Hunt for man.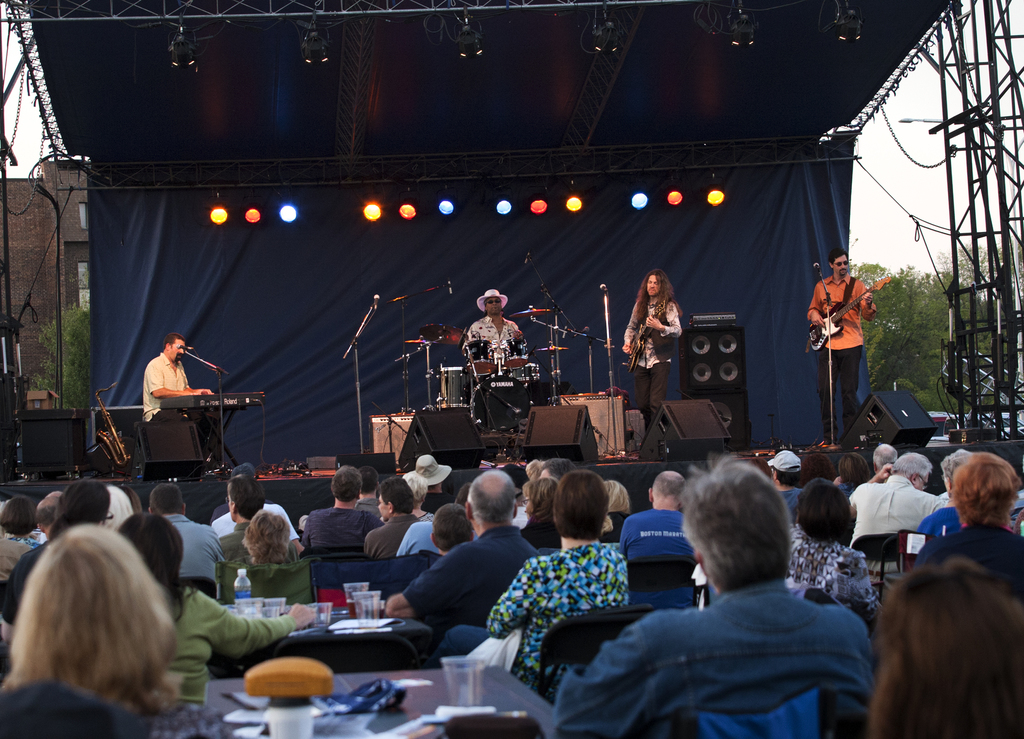
Hunted down at (217, 473, 299, 560).
